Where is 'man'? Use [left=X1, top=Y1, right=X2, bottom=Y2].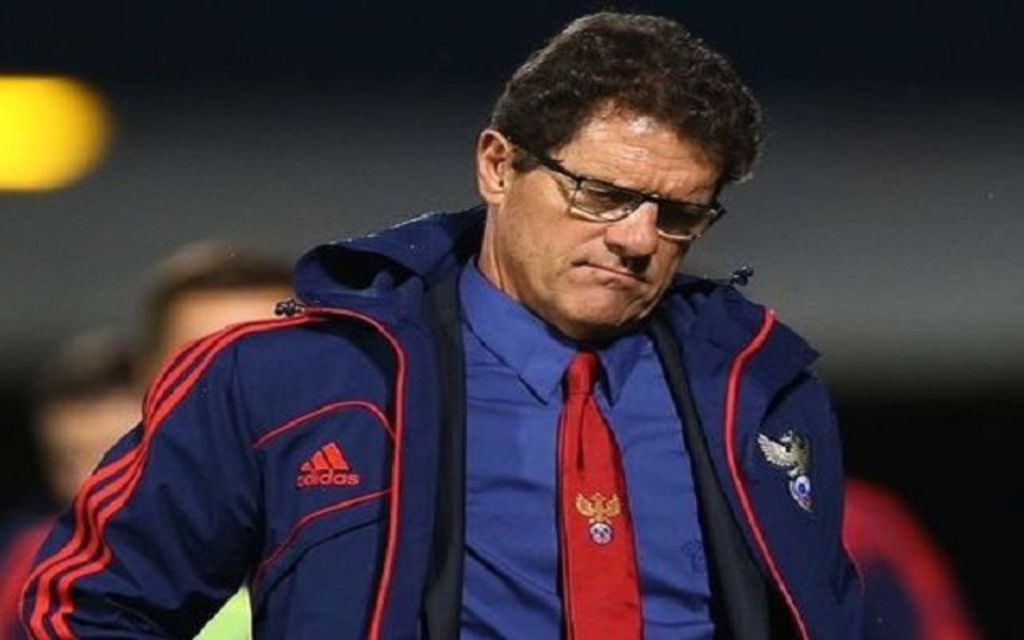
[left=141, top=243, right=317, bottom=638].
